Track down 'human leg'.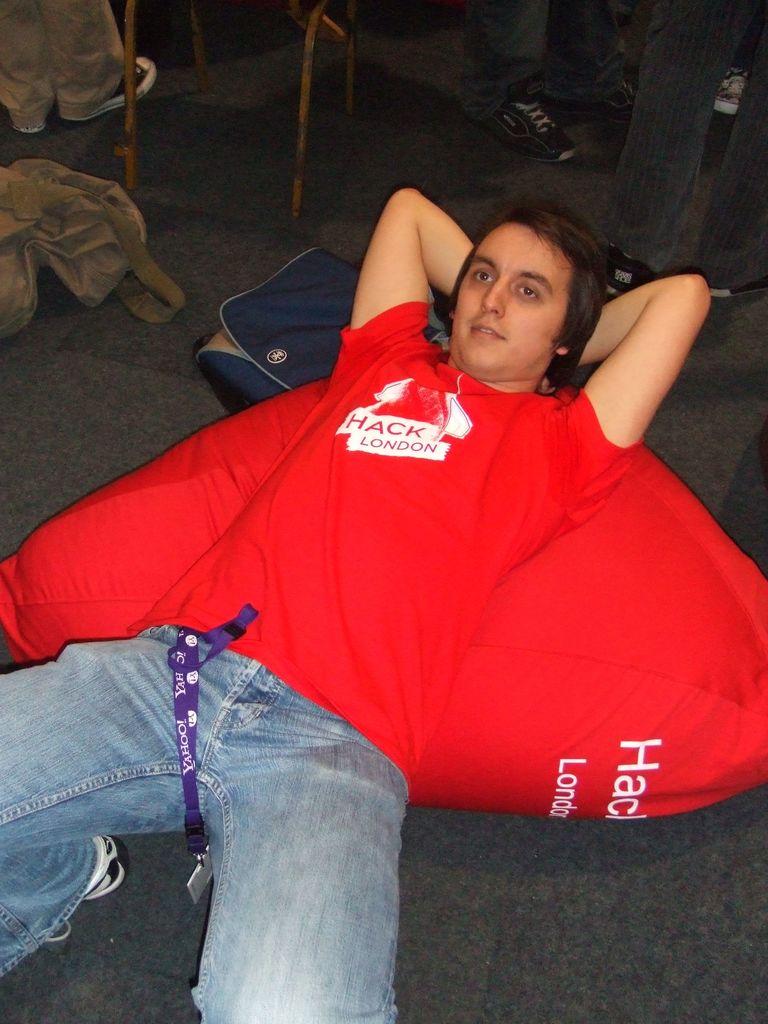
Tracked to 52/1/154/114.
